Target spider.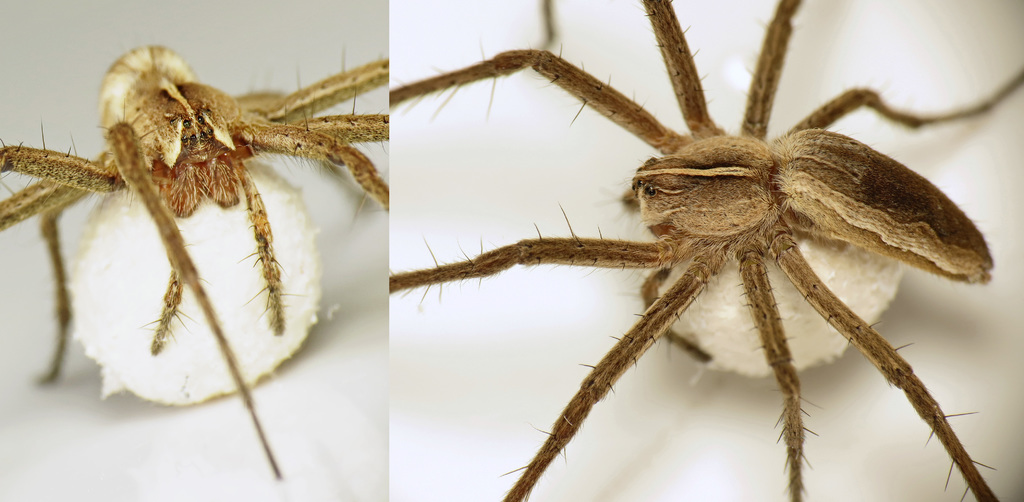
Target region: box=[0, 43, 387, 481].
